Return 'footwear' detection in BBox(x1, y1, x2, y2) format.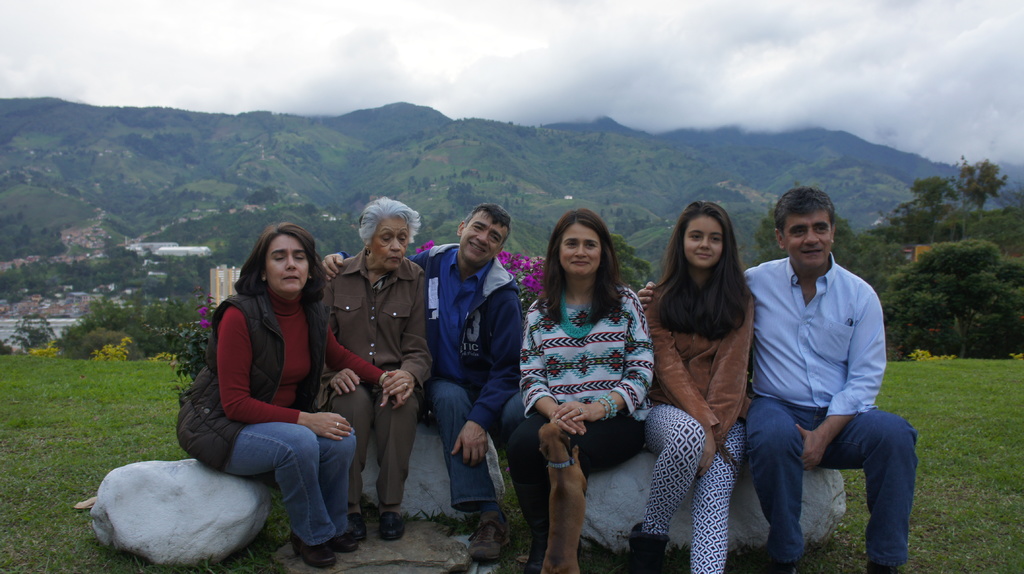
BBox(374, 505, 405, 548).
